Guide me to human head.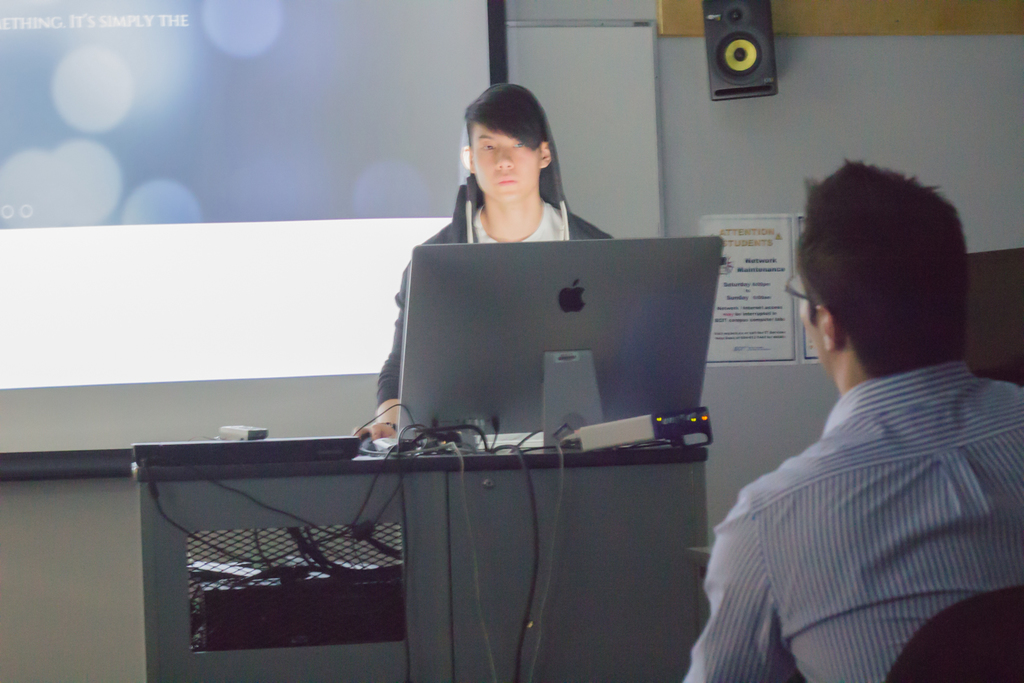
Guidance: 778 155 971 391.
